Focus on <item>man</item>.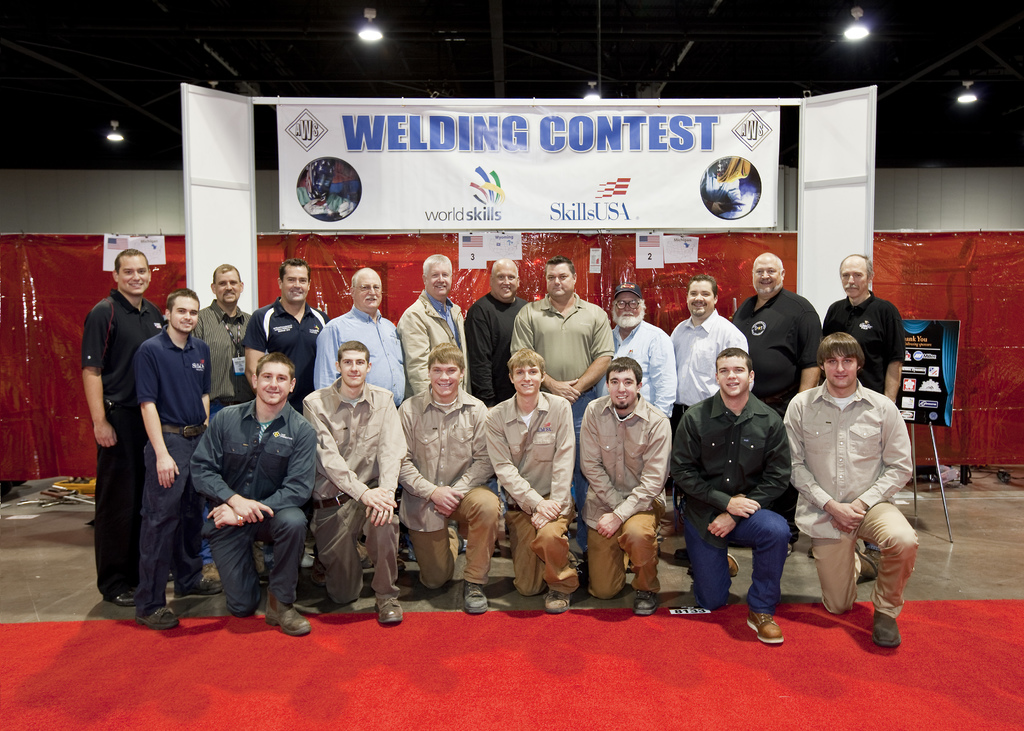
Focused at 484,349,576,613.
